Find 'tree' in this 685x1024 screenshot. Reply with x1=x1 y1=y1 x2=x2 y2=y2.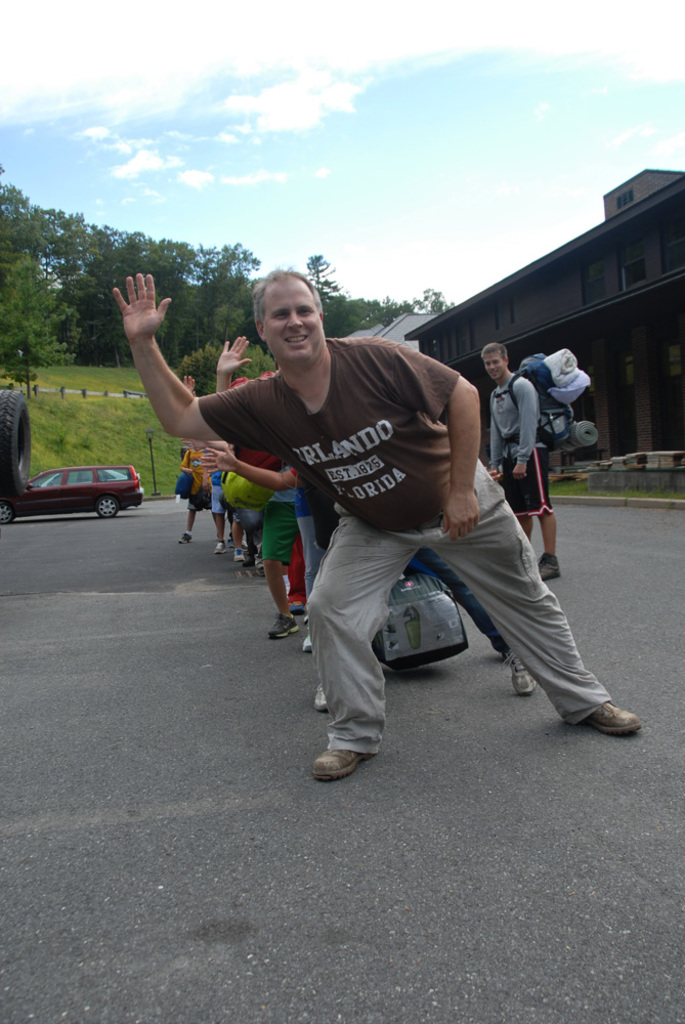
x1=173 y1=340 x2=272 y2=395.
